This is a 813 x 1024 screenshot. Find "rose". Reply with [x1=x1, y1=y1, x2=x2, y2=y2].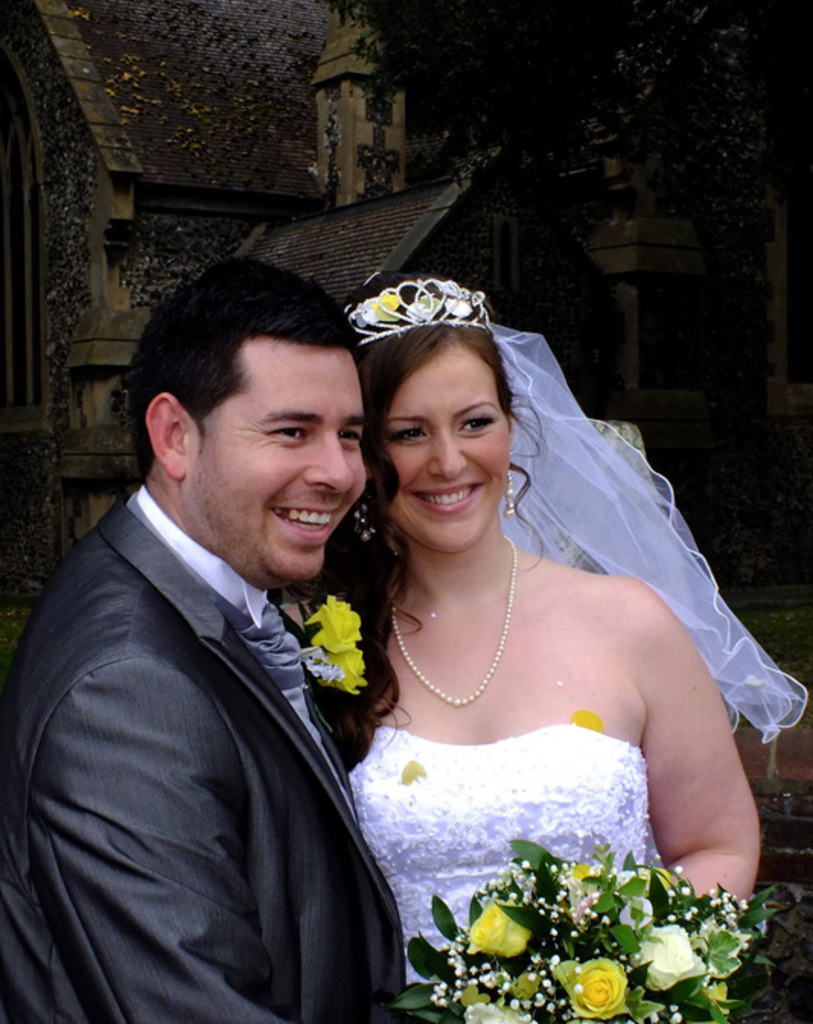
[x1=301, y1=595, x2=359, y2=654].
